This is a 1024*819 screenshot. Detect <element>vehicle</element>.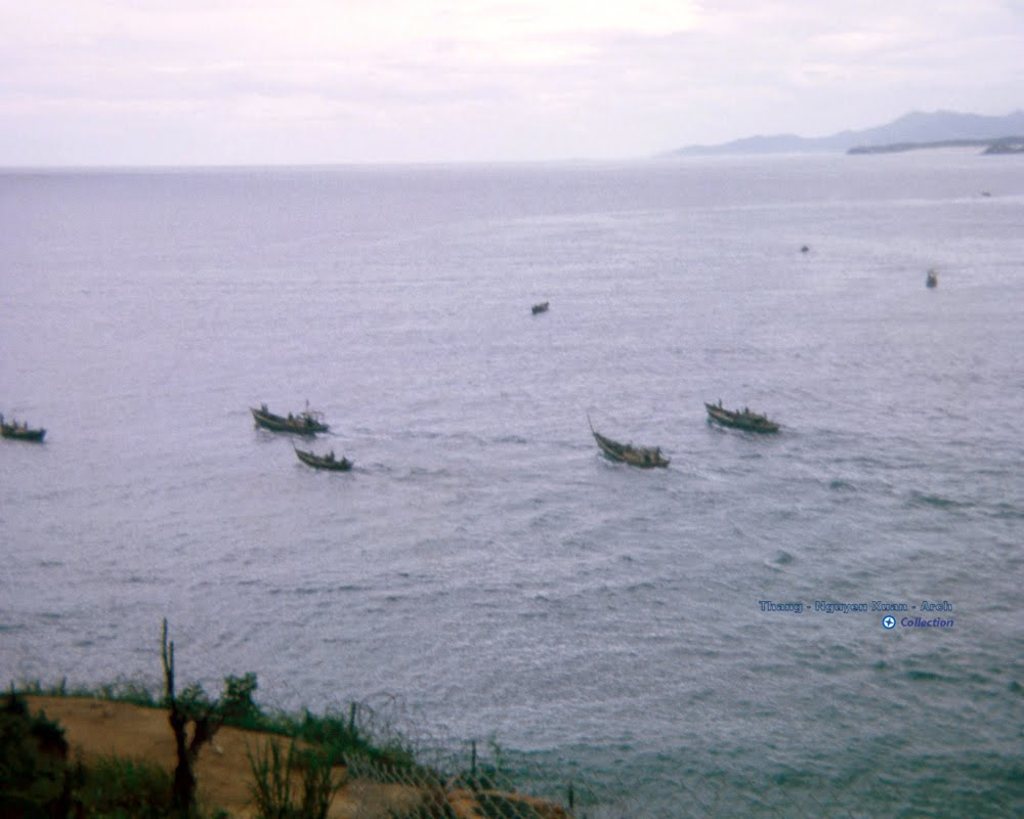
region(291, 437, 353, 471).
